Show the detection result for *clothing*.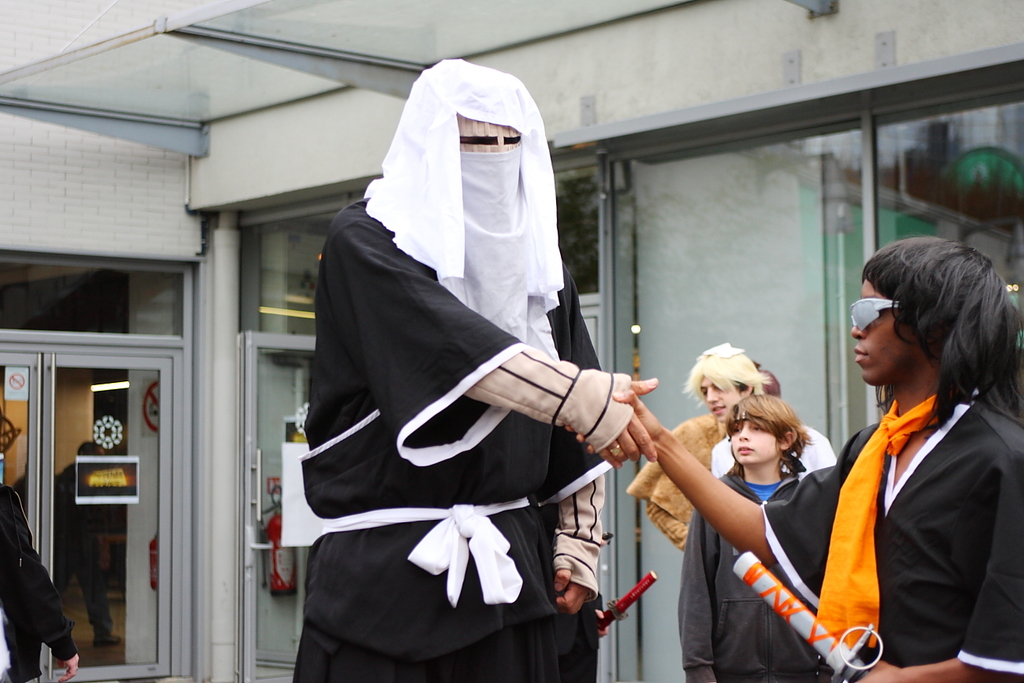
632 413 725 542.
